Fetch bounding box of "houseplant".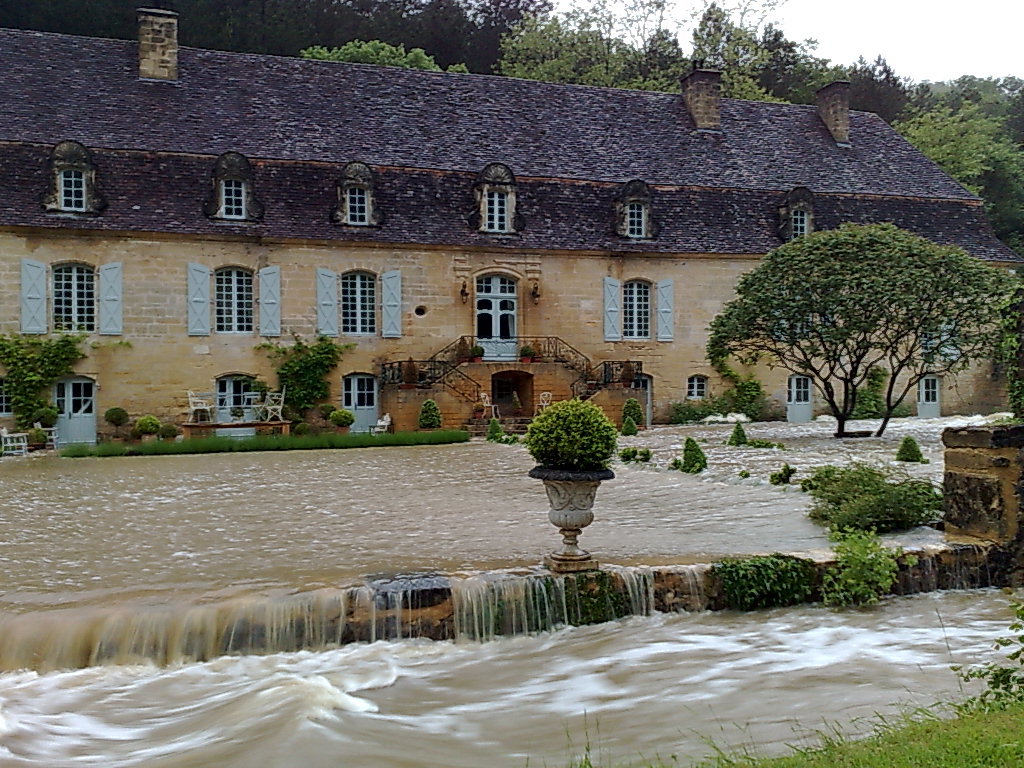
Bbox: <box>517,375,626,533</box>.
